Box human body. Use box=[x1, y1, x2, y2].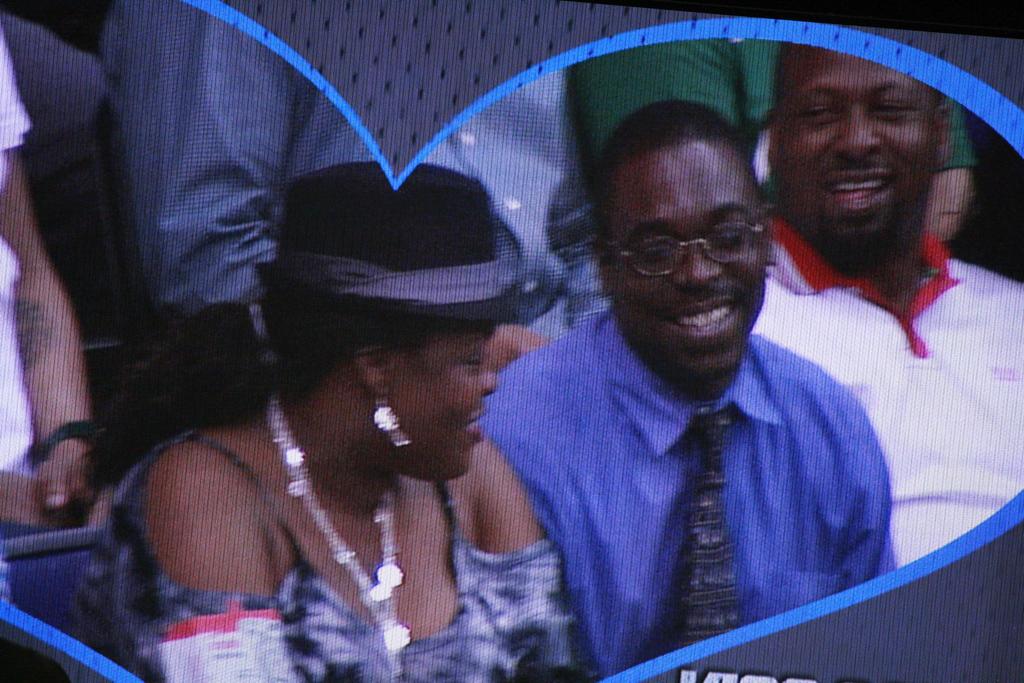
box=[0, 29, 97, 546].
